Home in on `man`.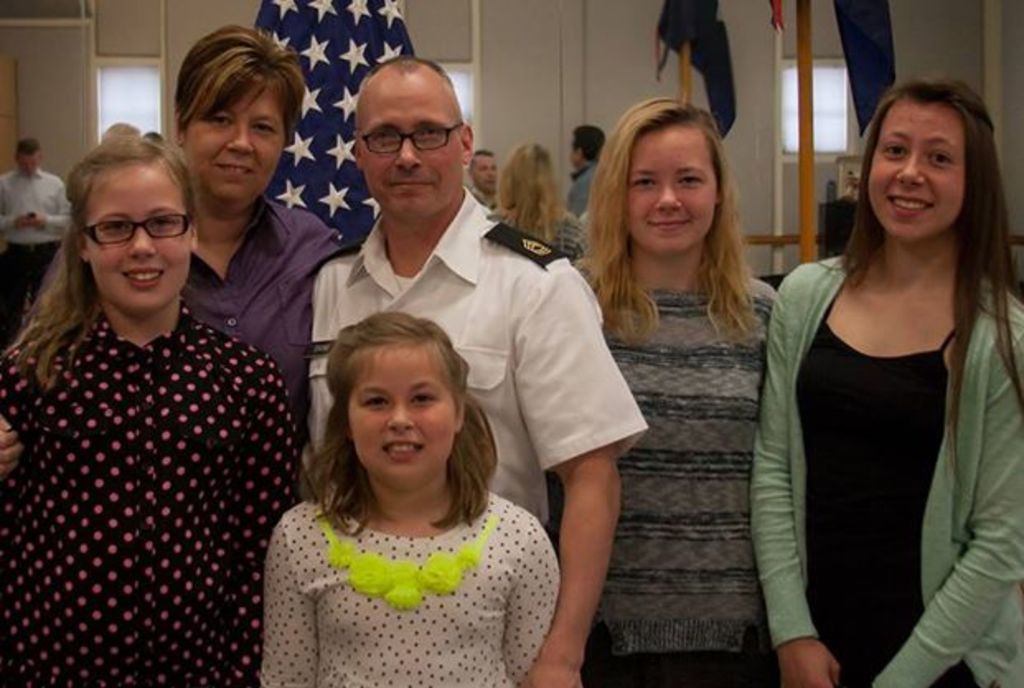
Homed in at 465,150,501,211.
